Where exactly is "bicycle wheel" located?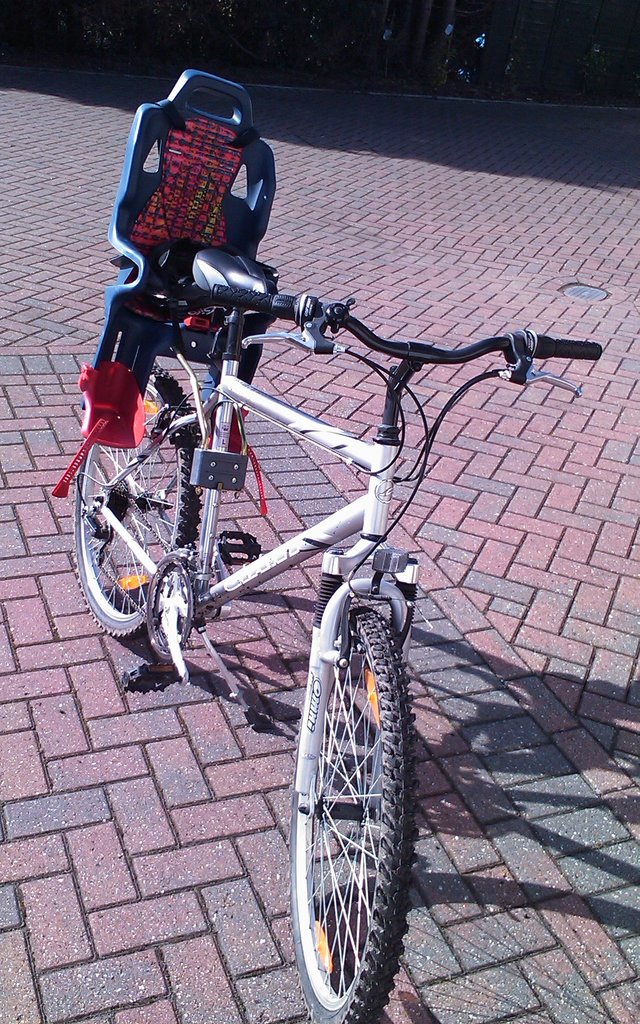
Its bounding box is [290,604,412,1018].
